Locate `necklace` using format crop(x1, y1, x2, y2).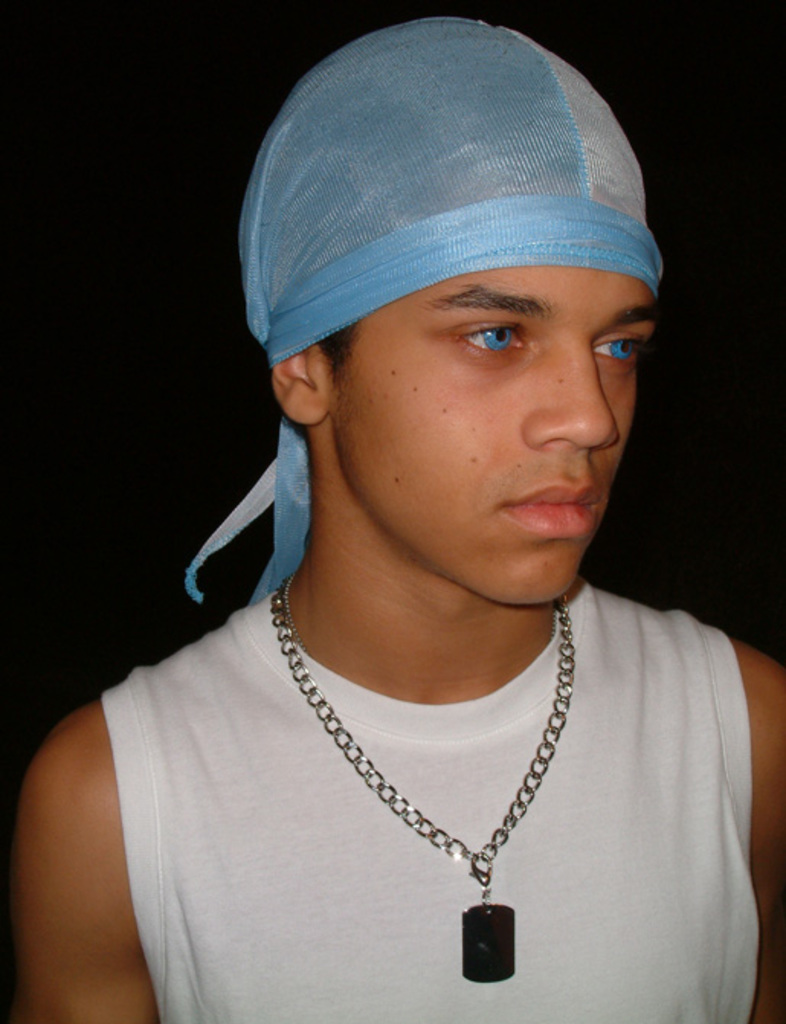
crop(267, 574, 572, 978).
